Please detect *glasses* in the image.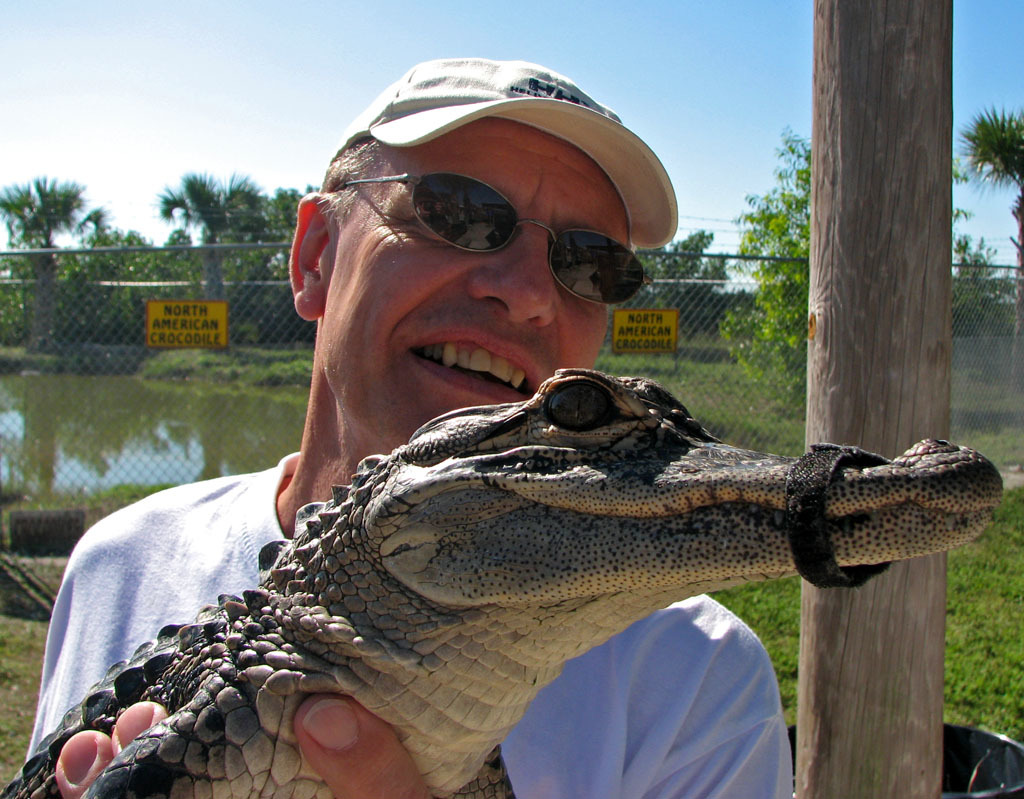
330/160/667/318.
